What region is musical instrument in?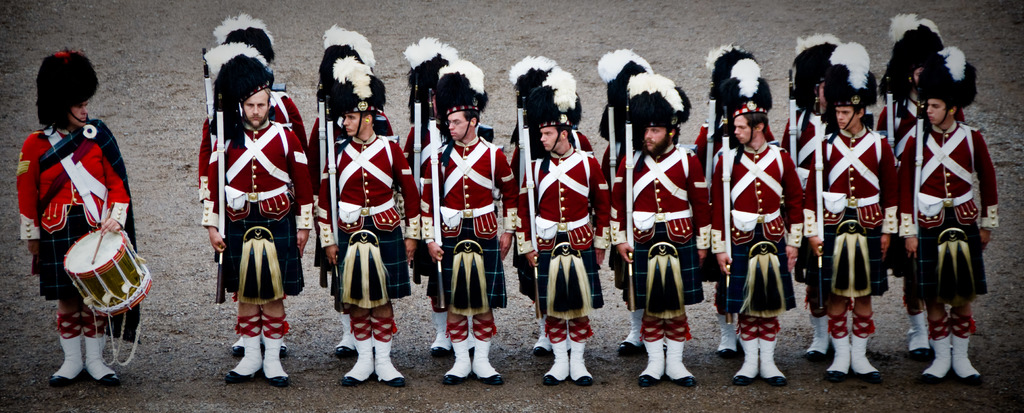
65, 227, 156, 315.
